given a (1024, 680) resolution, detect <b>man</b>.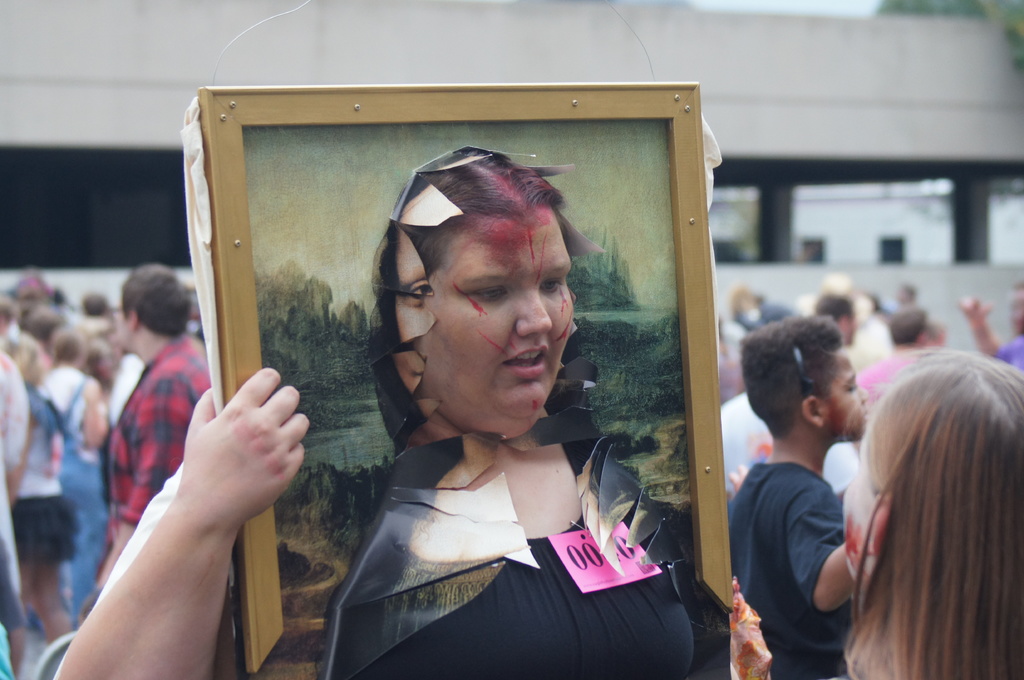
[x1=812, y1=290, x2=859, y2=342].
